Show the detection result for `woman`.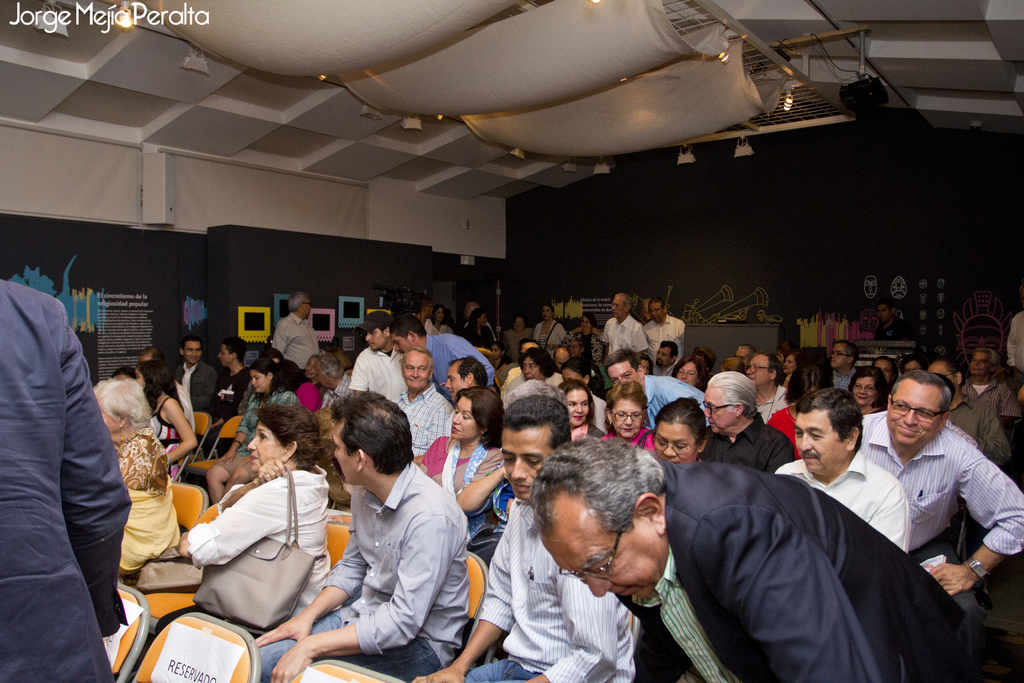
600:378:657:456.
